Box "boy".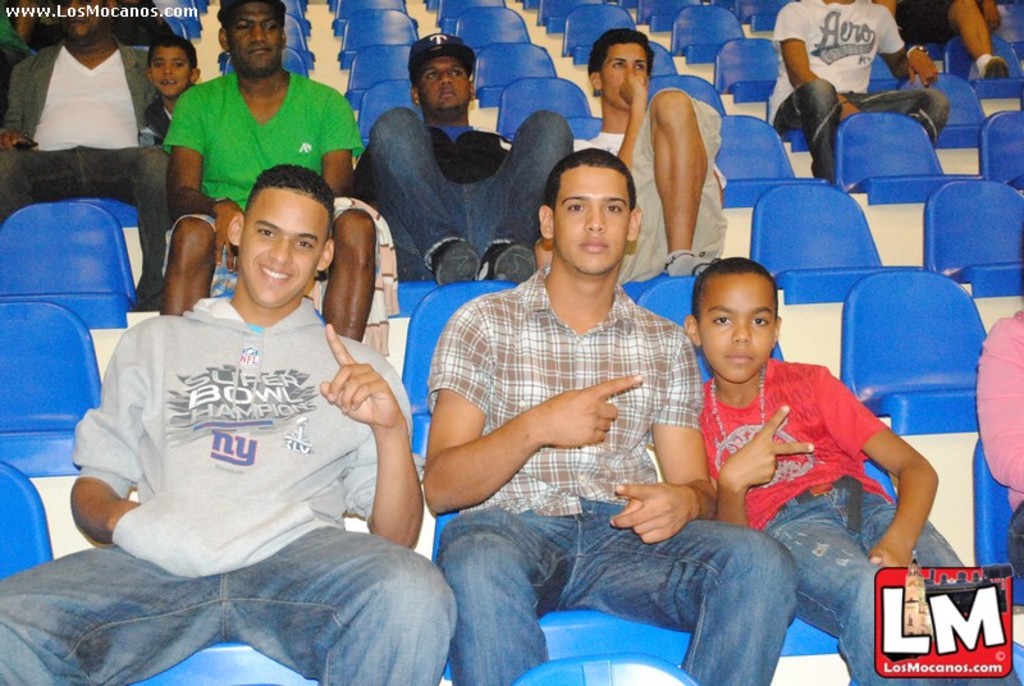
<bbox>684, 251, 1023, 685</bbox>.
